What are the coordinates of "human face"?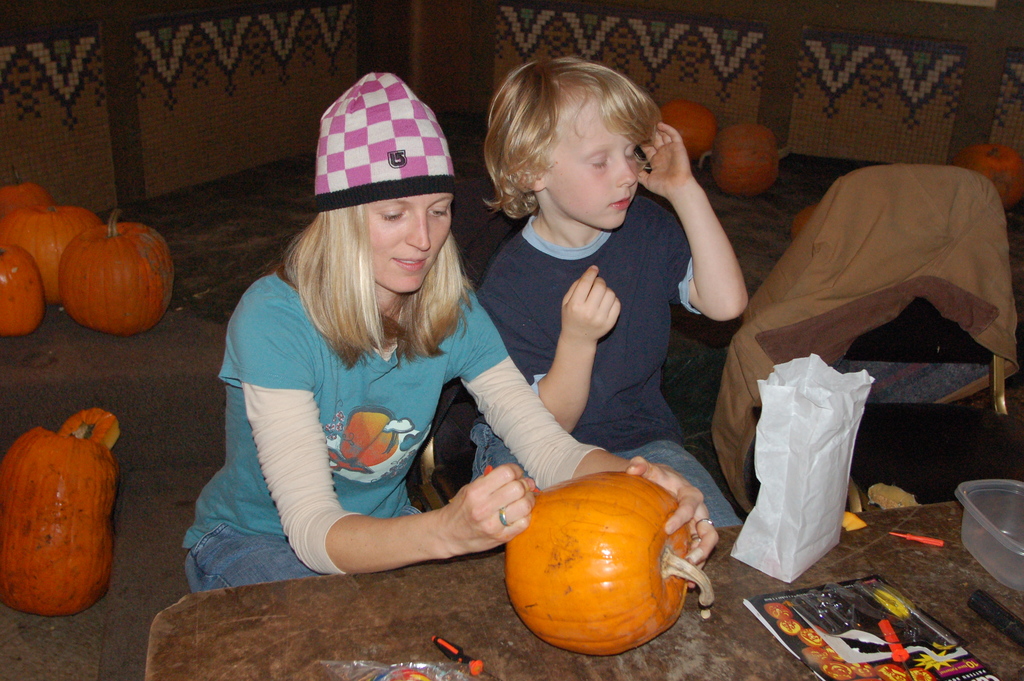
x1=365 y1=194 x2=452 y2=291.
